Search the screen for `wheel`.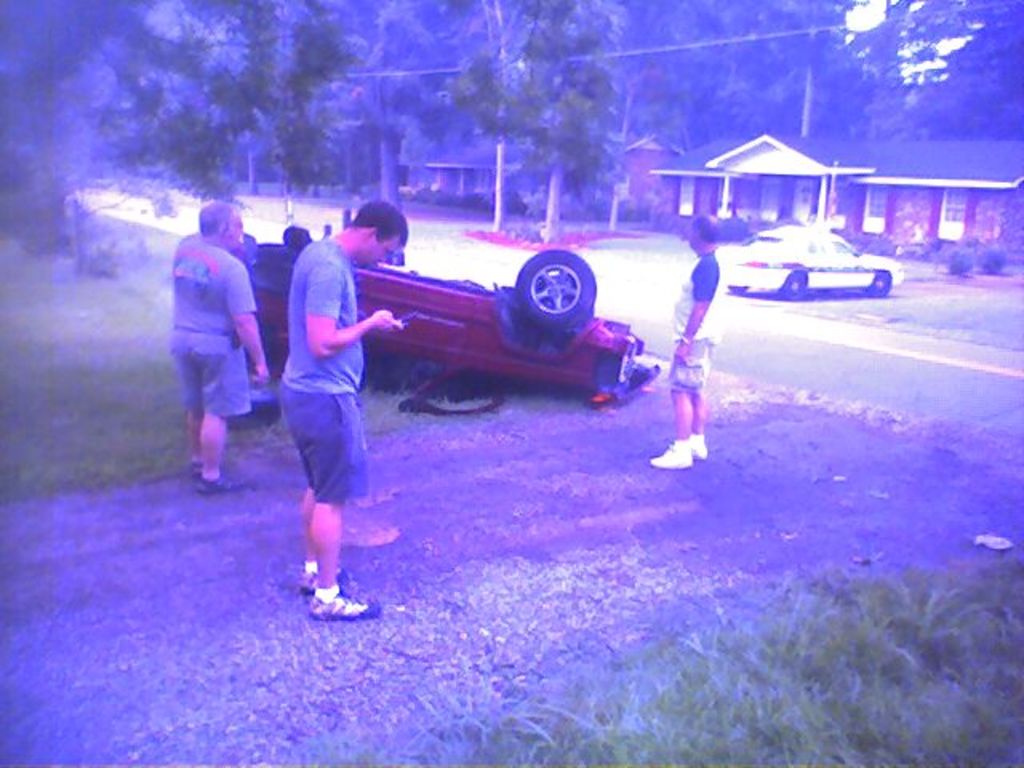
Found at 872, 272, 891, 298.
